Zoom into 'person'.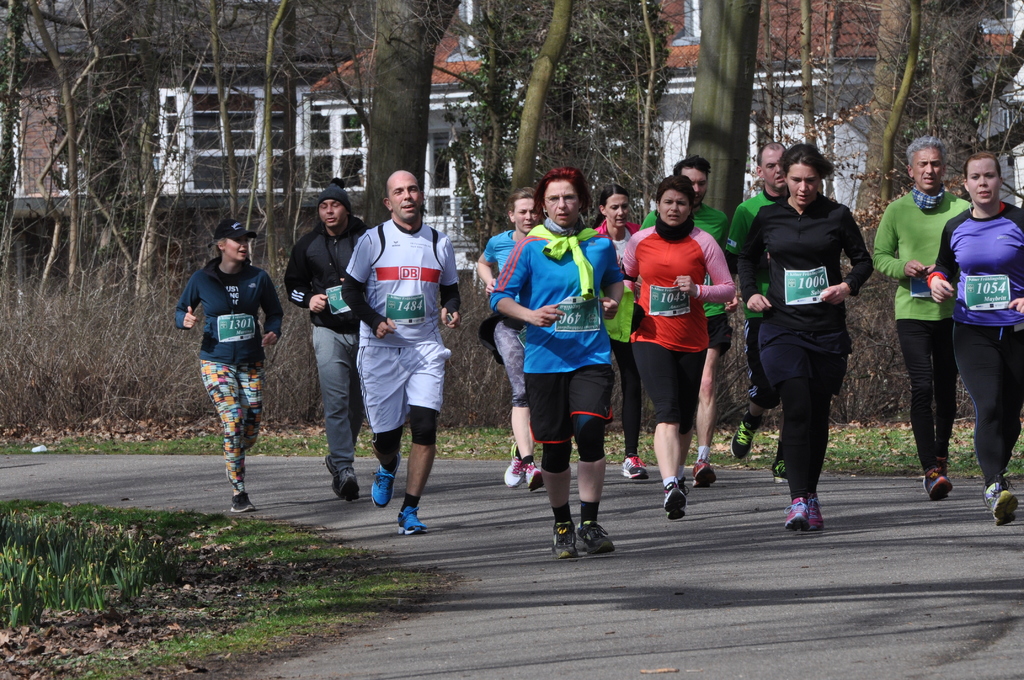
Zoom target: Rect(588, 175, 646, 467).
